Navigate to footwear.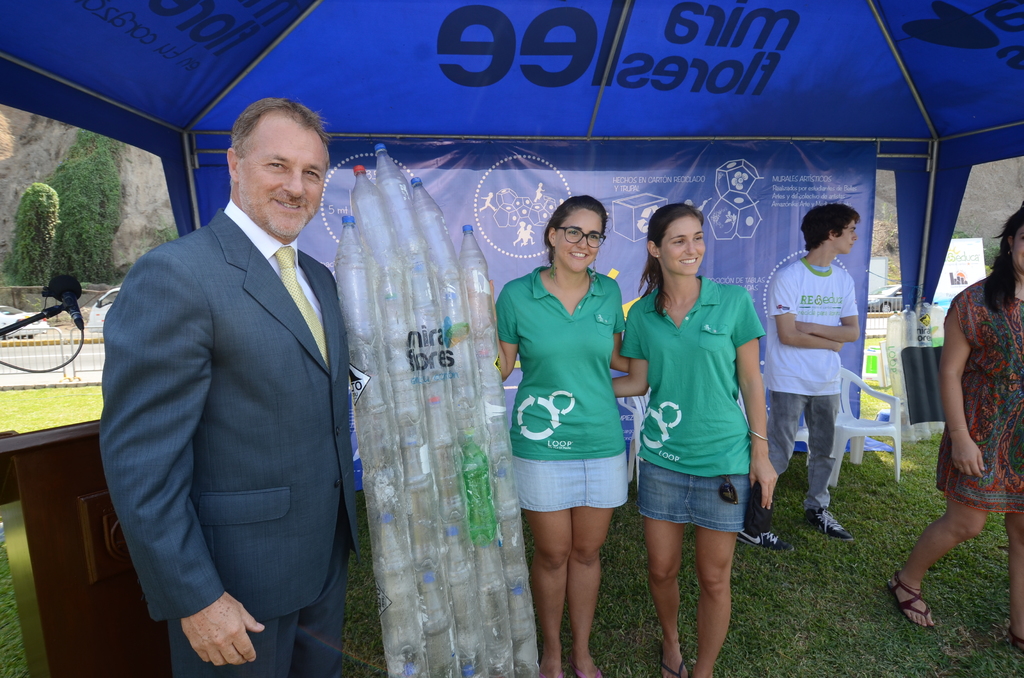
Navigation target: [left=1008, top=626, right=1023, bottom=652].
